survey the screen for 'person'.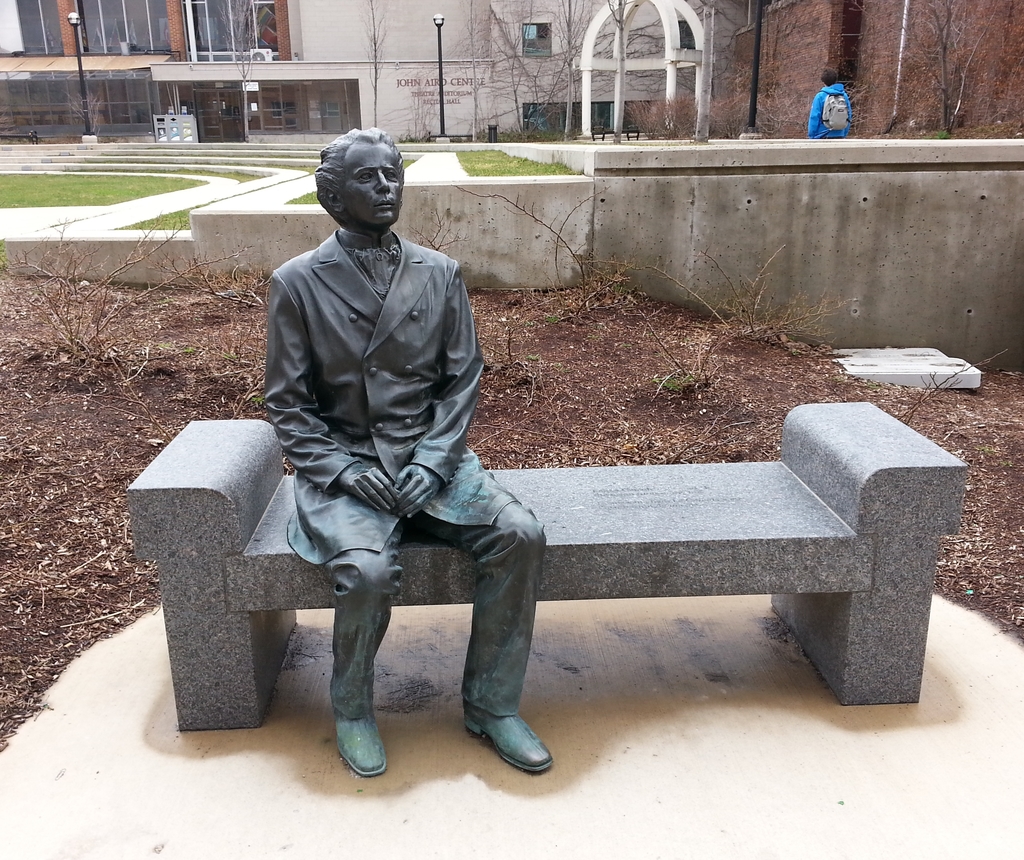
Survey found: bbox=(804, 68, 853, 142).
